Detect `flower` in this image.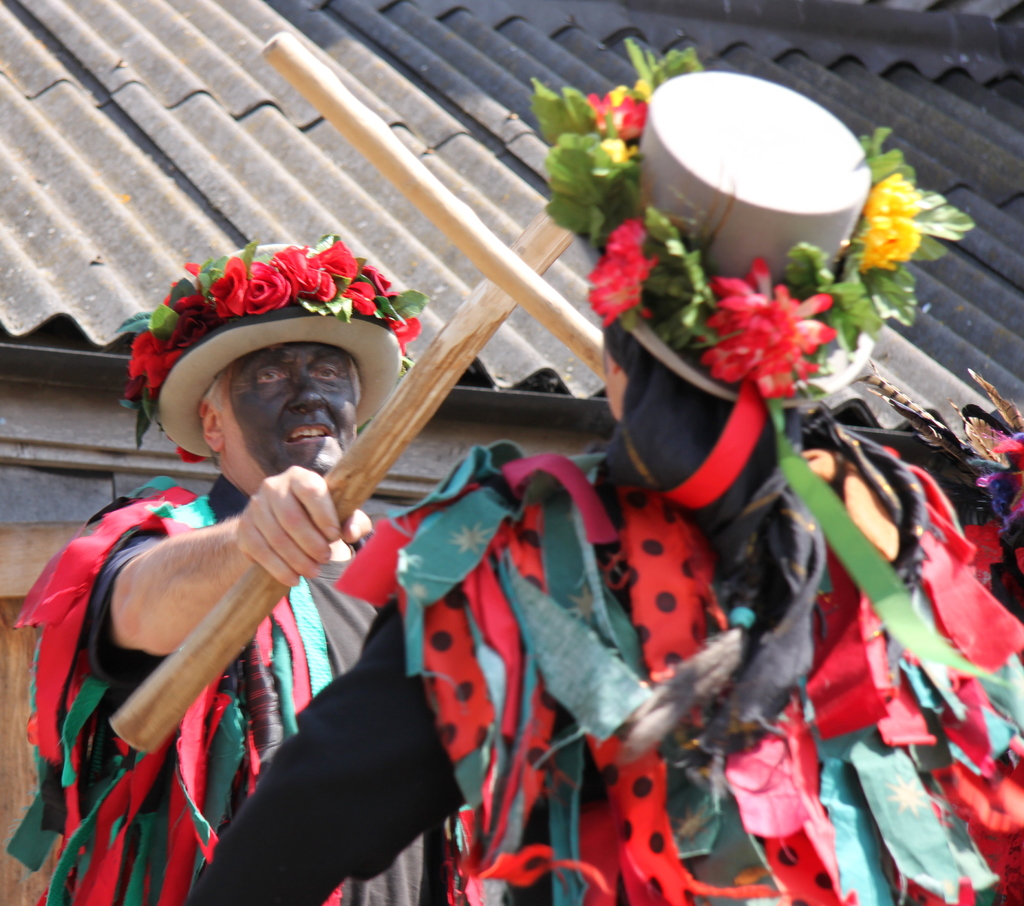
Detection: region(588, 214, 665, 327).
